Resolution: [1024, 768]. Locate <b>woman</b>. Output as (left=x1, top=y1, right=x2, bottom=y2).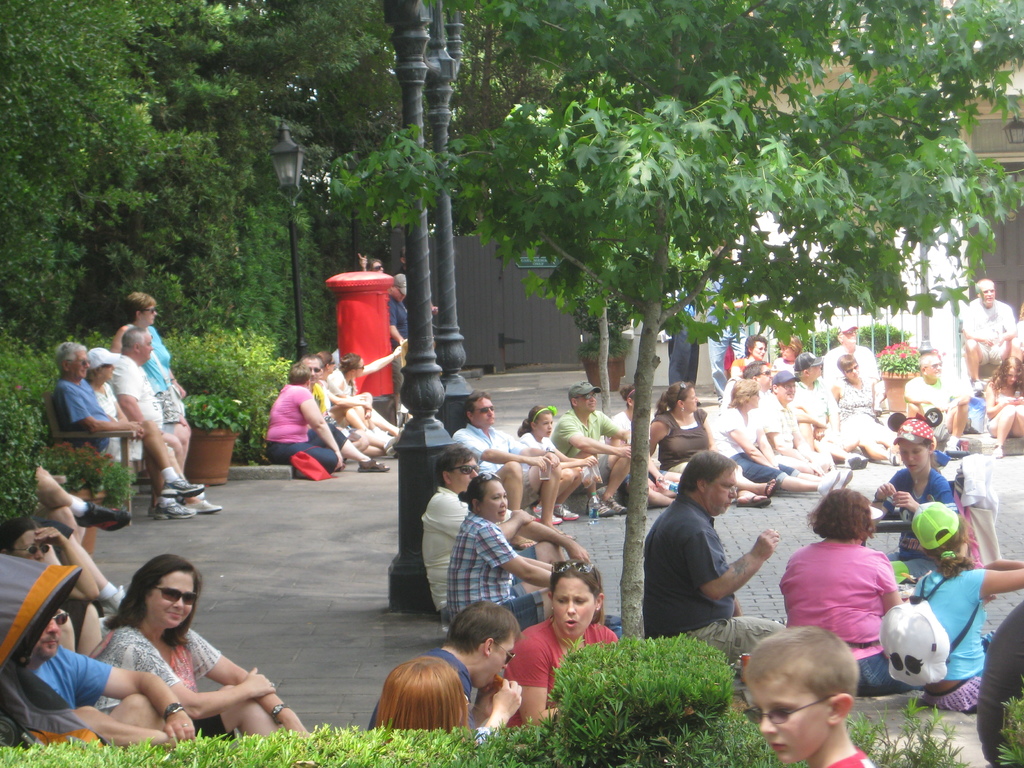
(left=373, top=657, right=474, bottom=736).
